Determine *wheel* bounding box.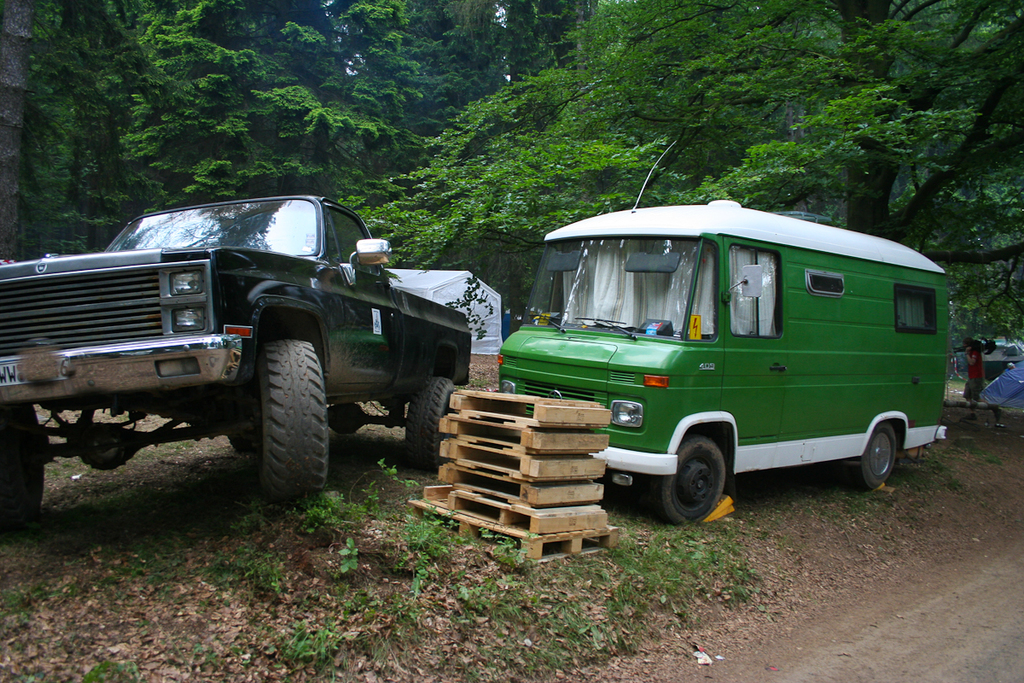
Determined: pyautogui.locateOnScreen(852, 423, 898, 490).
